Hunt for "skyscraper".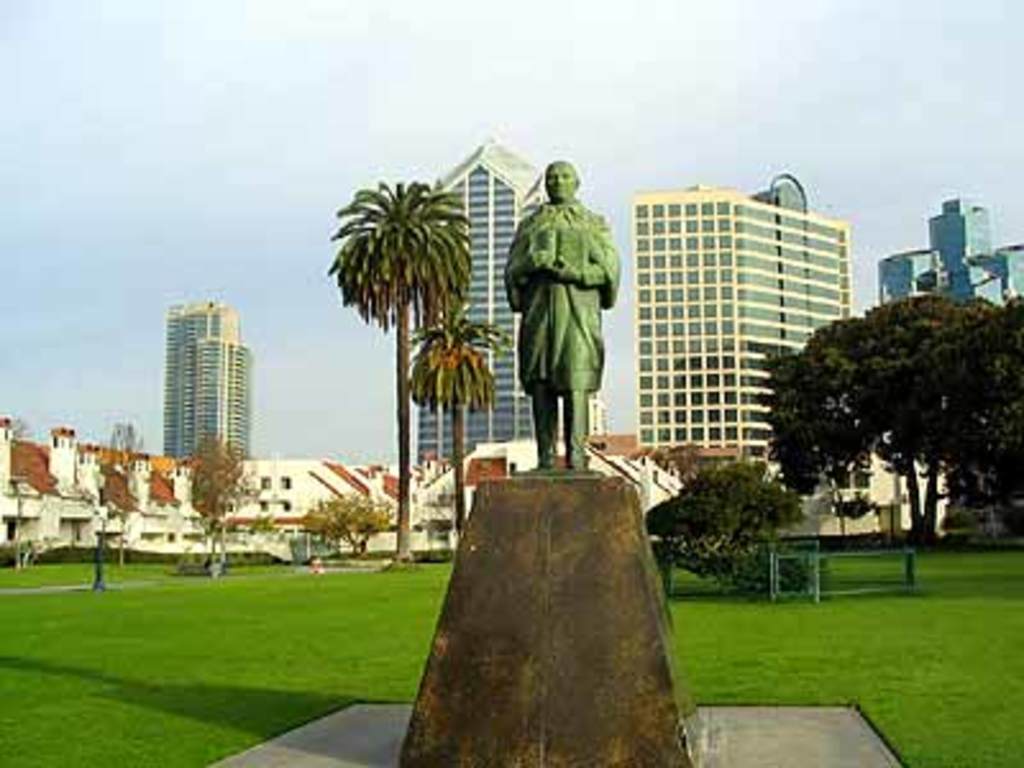
Hunted down at 412,138,563,468.
